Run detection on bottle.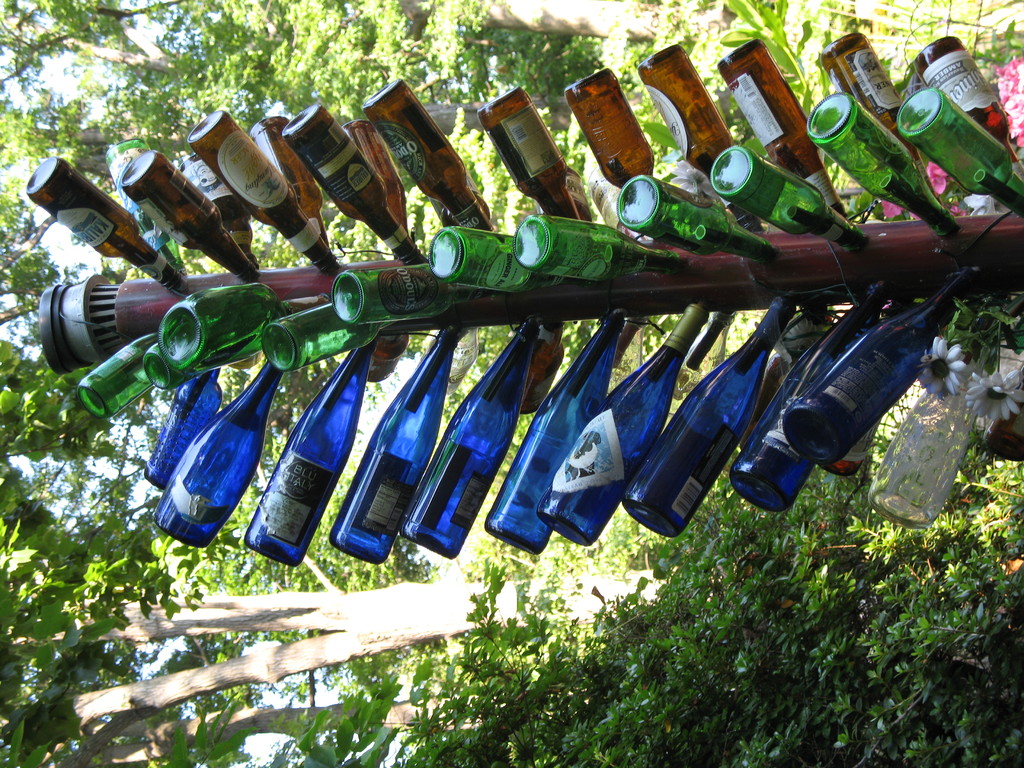
Result: (x1=138, y1=324, x2=270, y2=397).
